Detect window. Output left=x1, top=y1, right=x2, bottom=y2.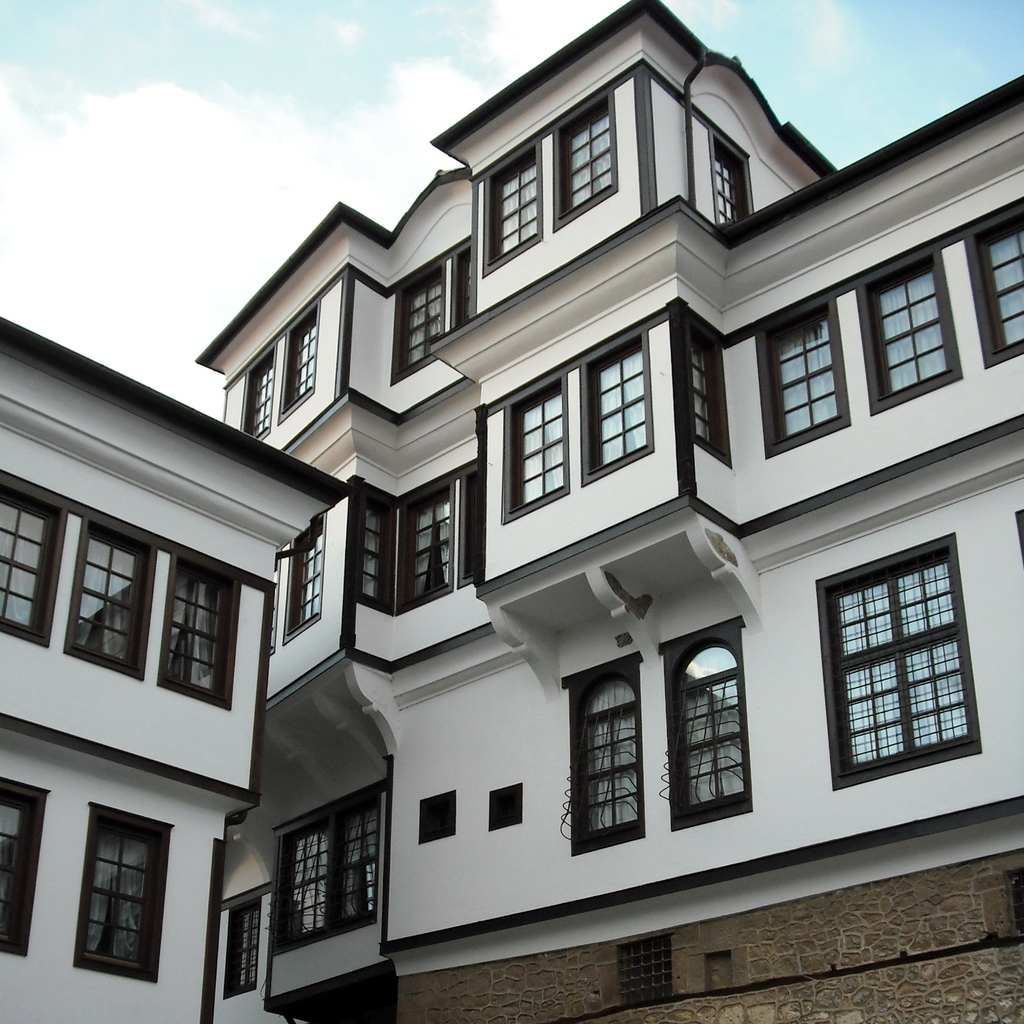
left=710, top=131, right=759, bottom=221.
